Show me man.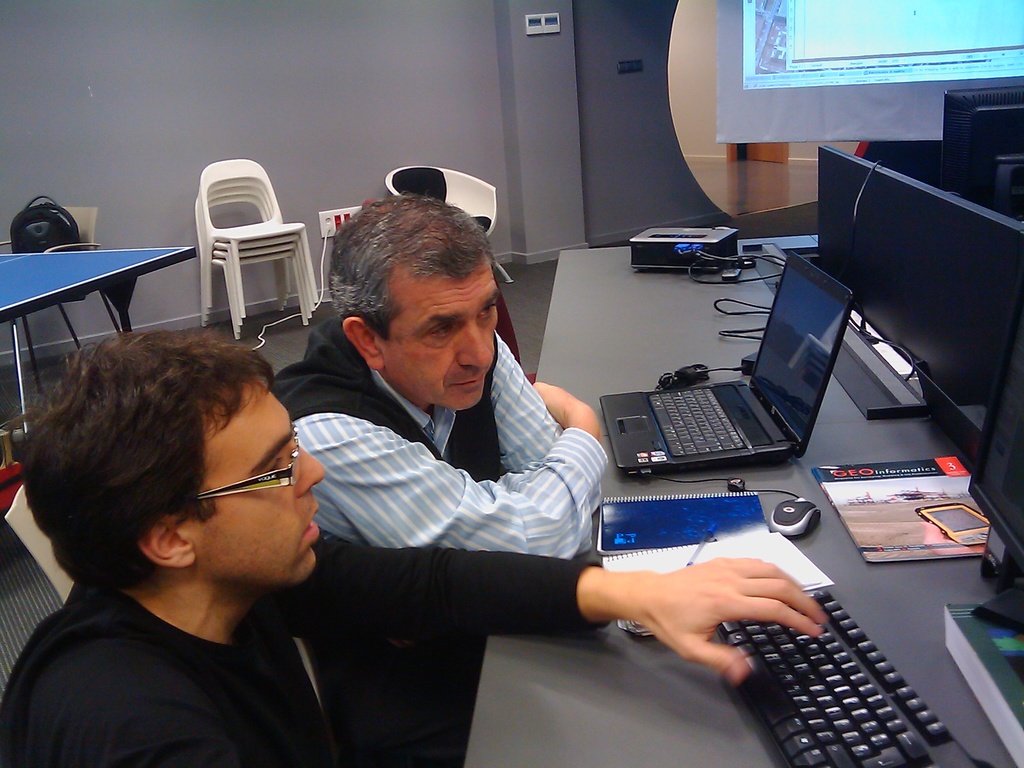
man is here: [0,331,827,767].
